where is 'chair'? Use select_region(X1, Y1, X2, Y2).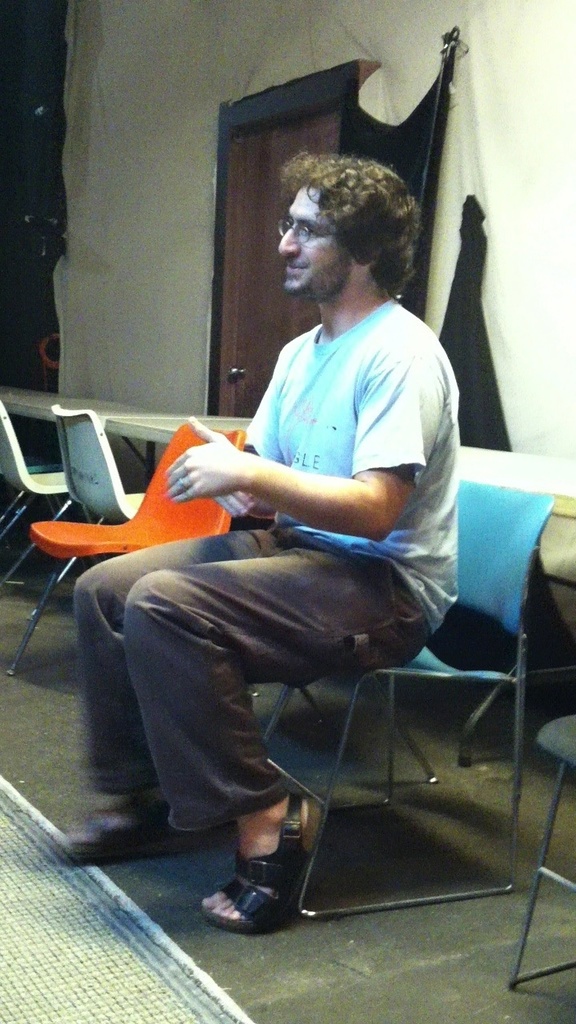
select_region(509, 712, 575, 990).
